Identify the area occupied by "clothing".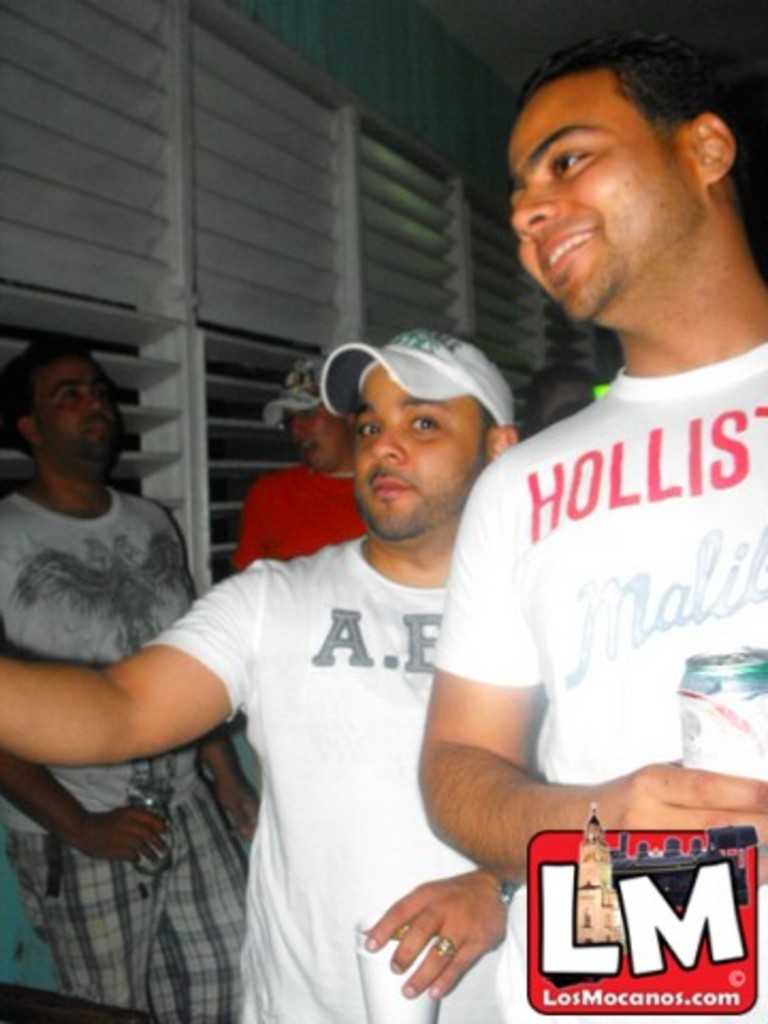
Area: (x1=145, y1=469, x2=514, y2=988).
